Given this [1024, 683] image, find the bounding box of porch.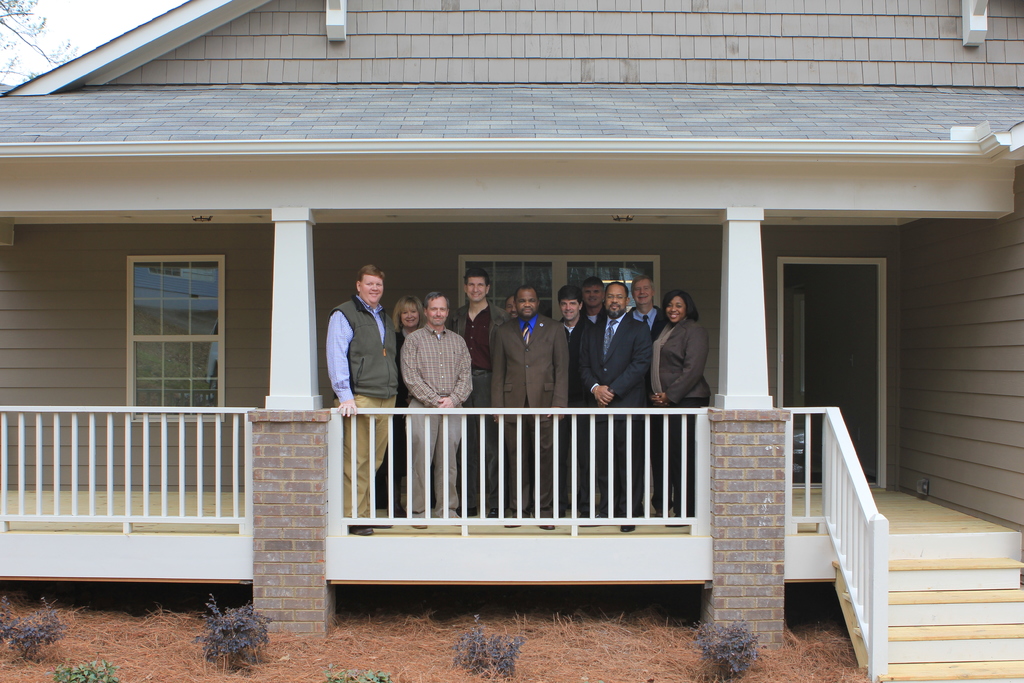
(0, 397, 1021, 581).
